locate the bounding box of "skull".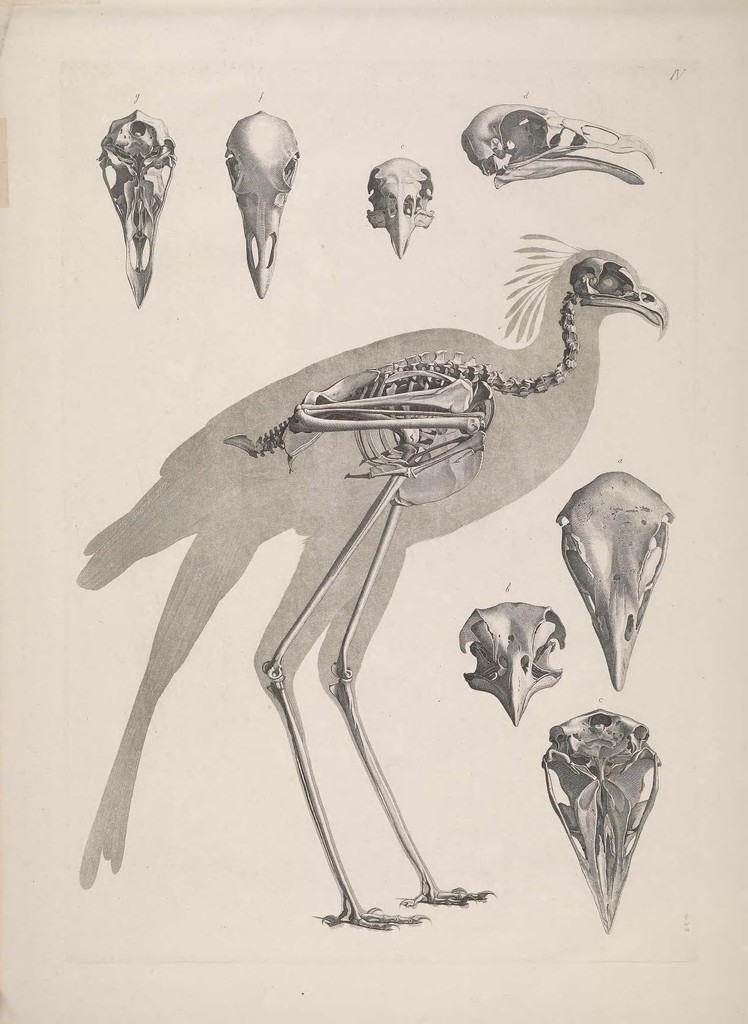
Bounding box: x1=365 y1=160 x2=437 y2=256.
